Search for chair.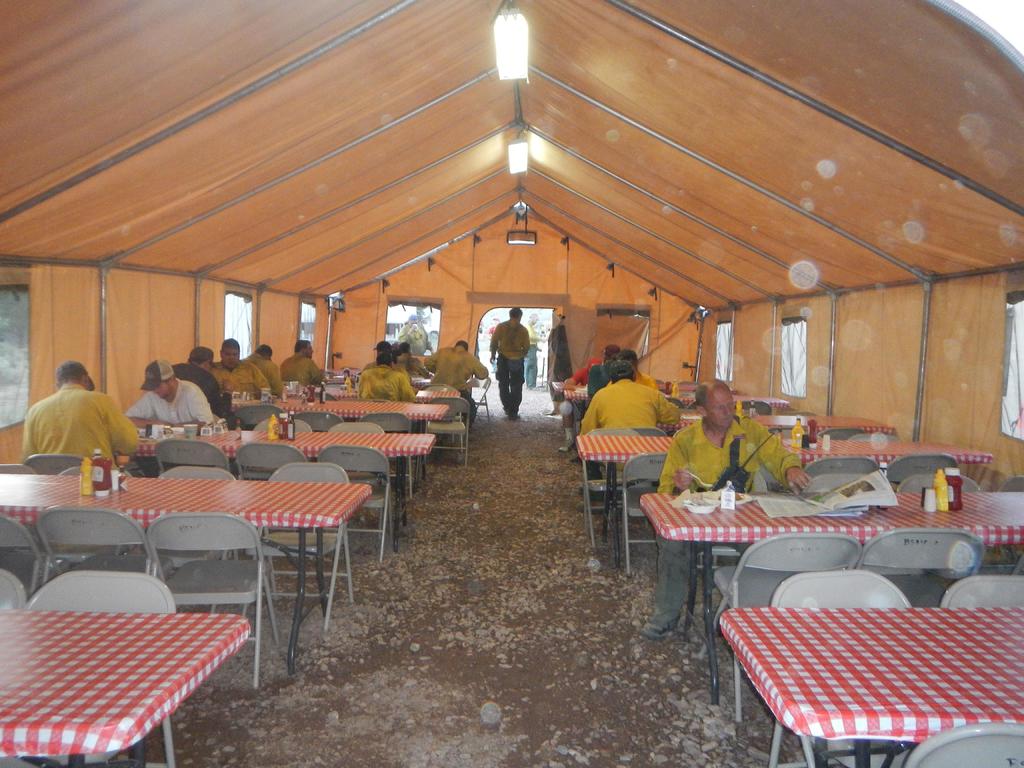
Found at (x1=40, y1=504, x2=179, y2=590).
